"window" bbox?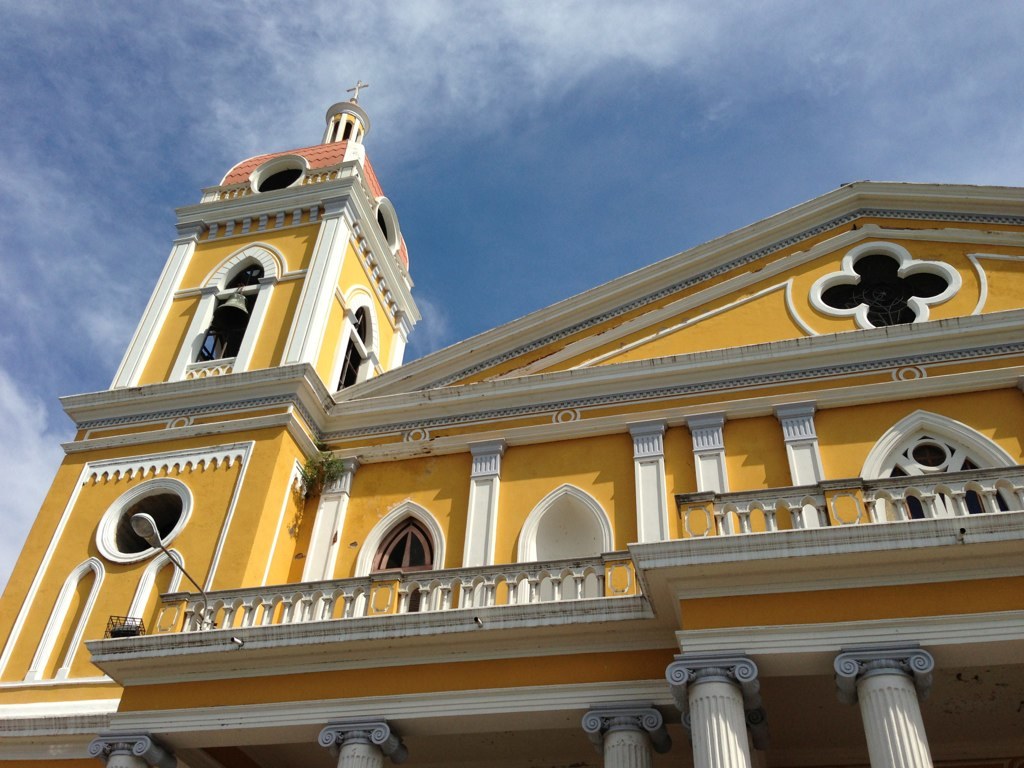
box(198, 260, 255, 365)
